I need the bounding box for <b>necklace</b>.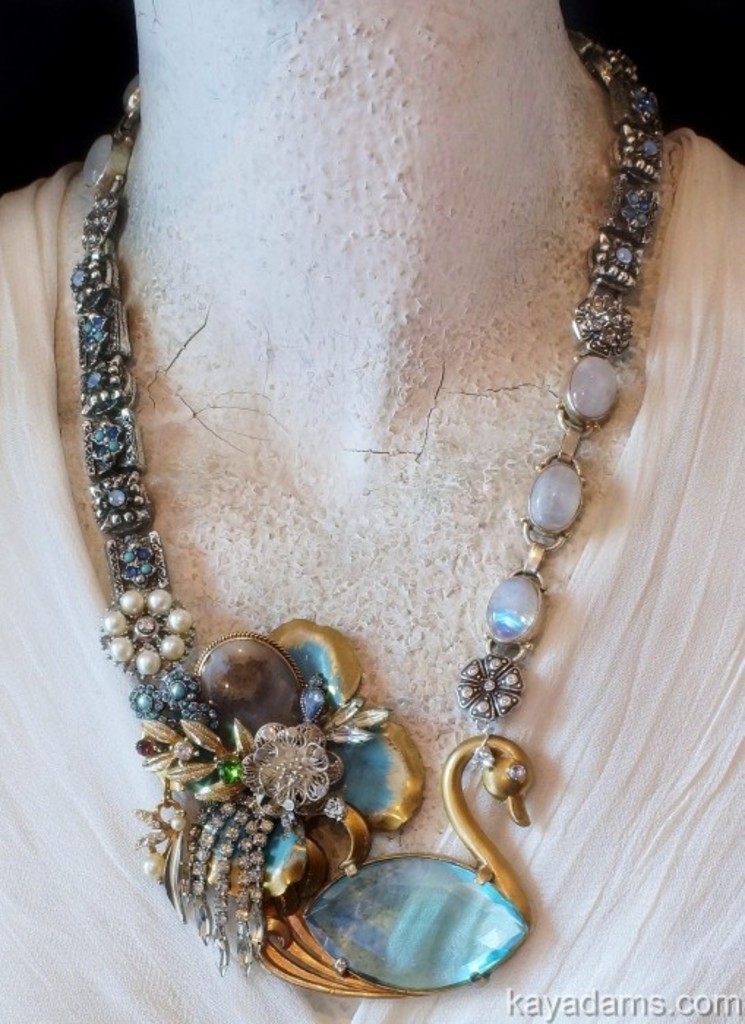
Here it is: region(67, 29, 664, 996).
